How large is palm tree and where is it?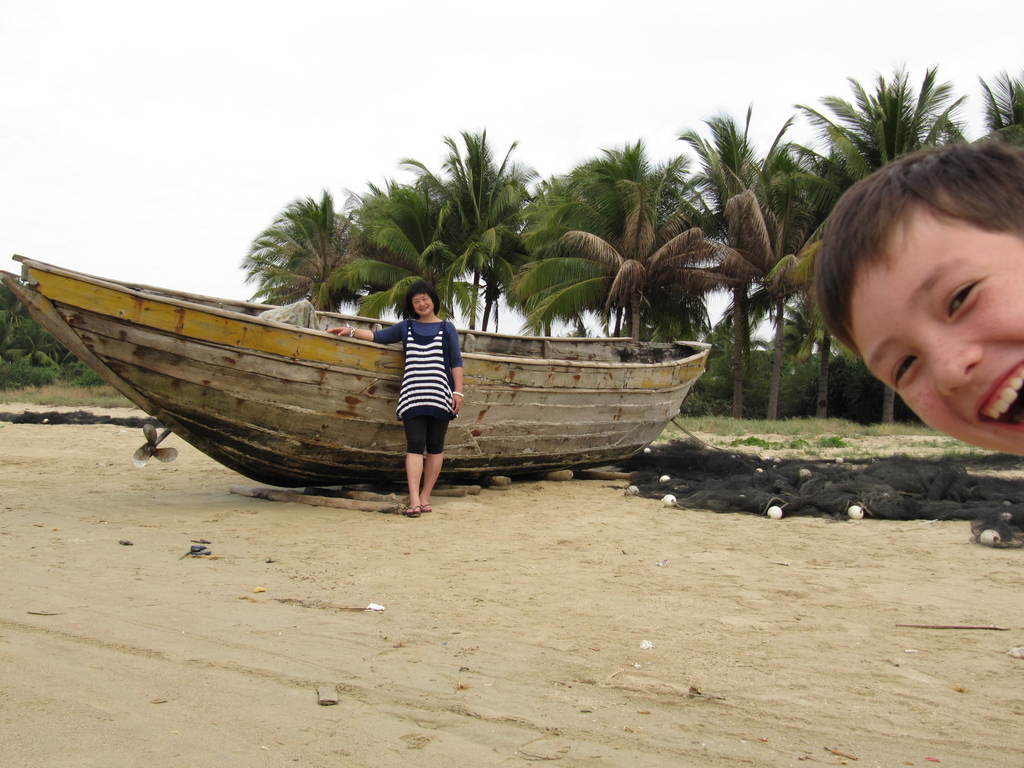
Bounding box: [535,212,675,303].
